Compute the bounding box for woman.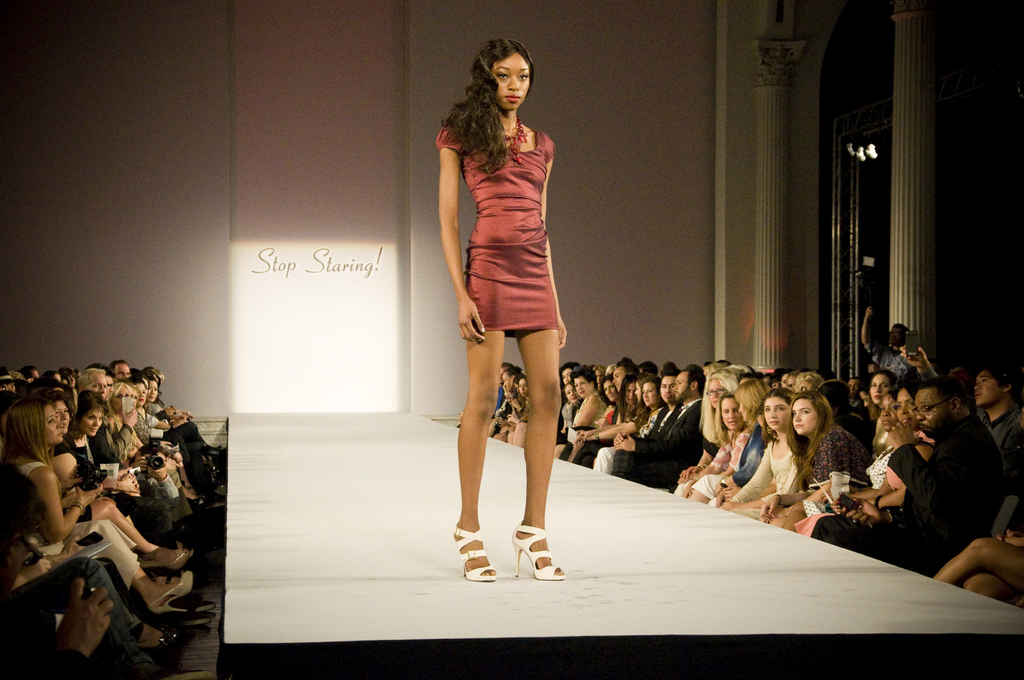
x1=63 y1=403 x2=164 y2=544.
